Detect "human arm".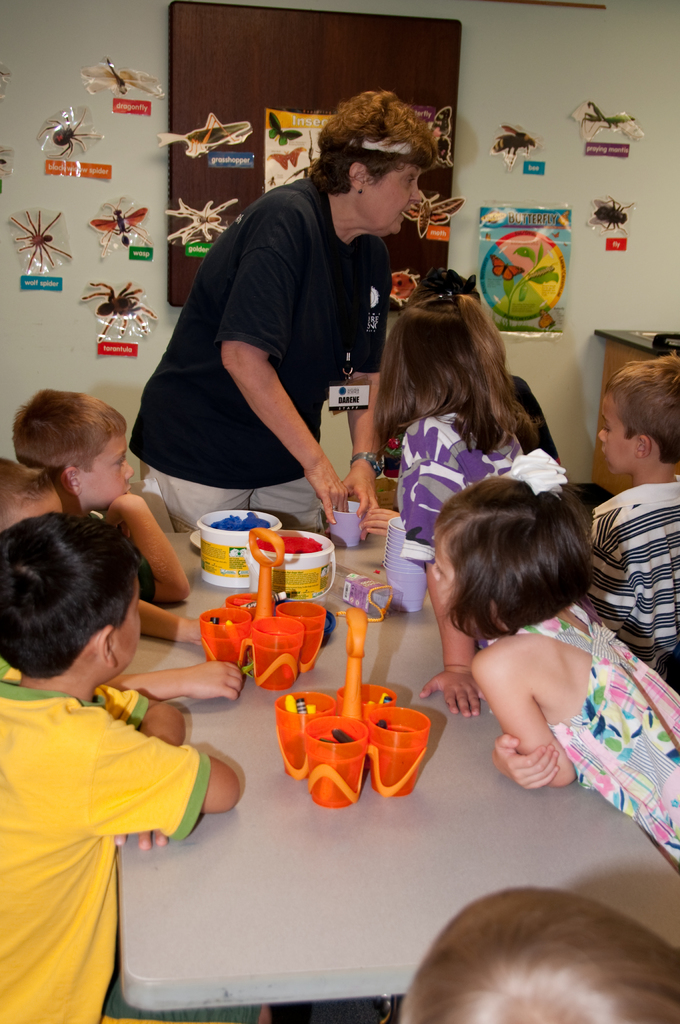
Detected at <box>466,627,578,788</box>.
